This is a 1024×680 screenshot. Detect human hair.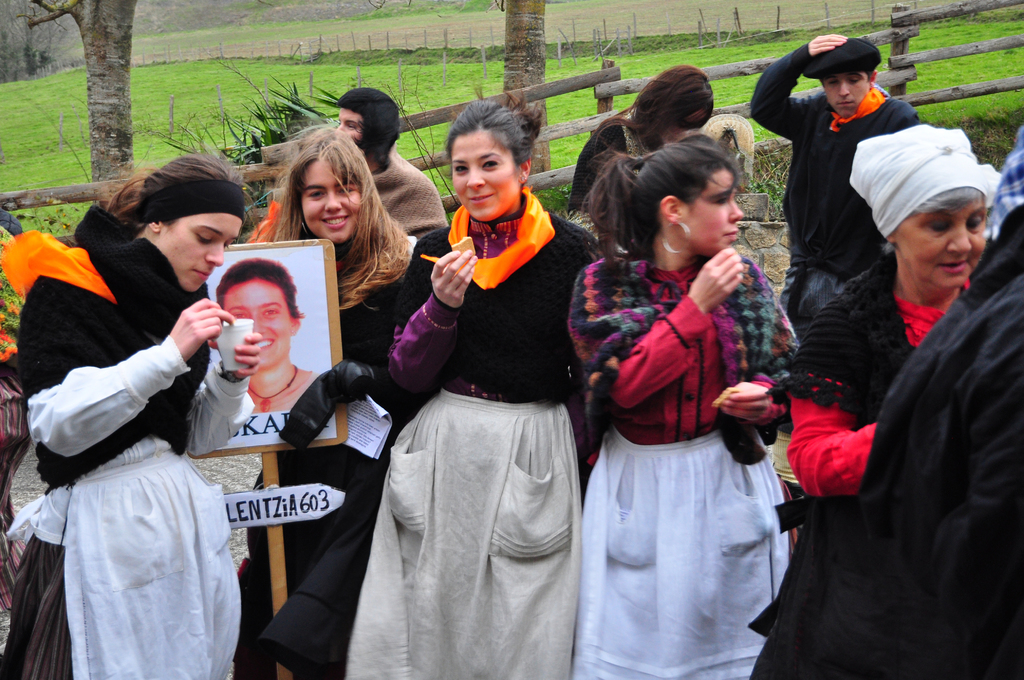
(264, 121, 393, 270).
